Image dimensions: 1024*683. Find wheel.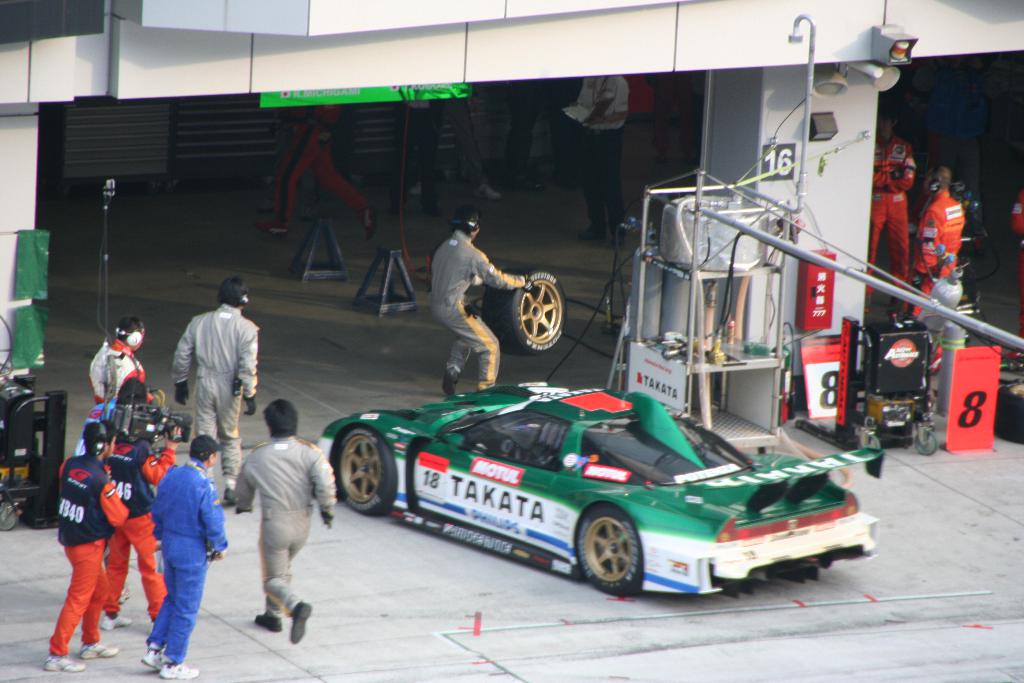
x1=912, y1=424, x2=938, y2=457.
